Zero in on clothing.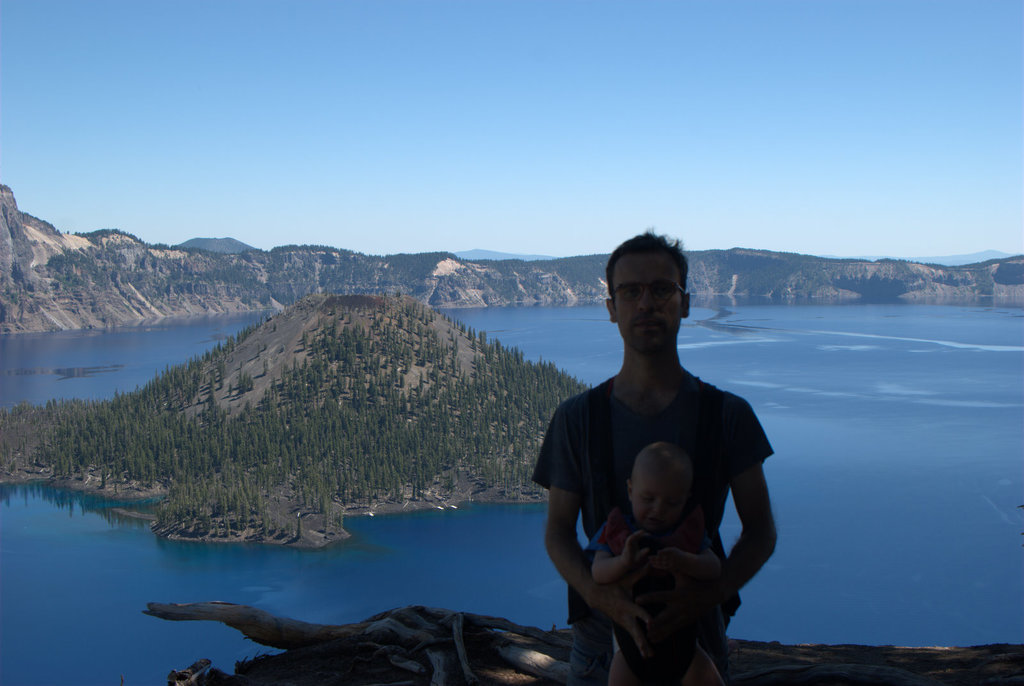
Zeroed in: <box>601,510,716,685</box>.
